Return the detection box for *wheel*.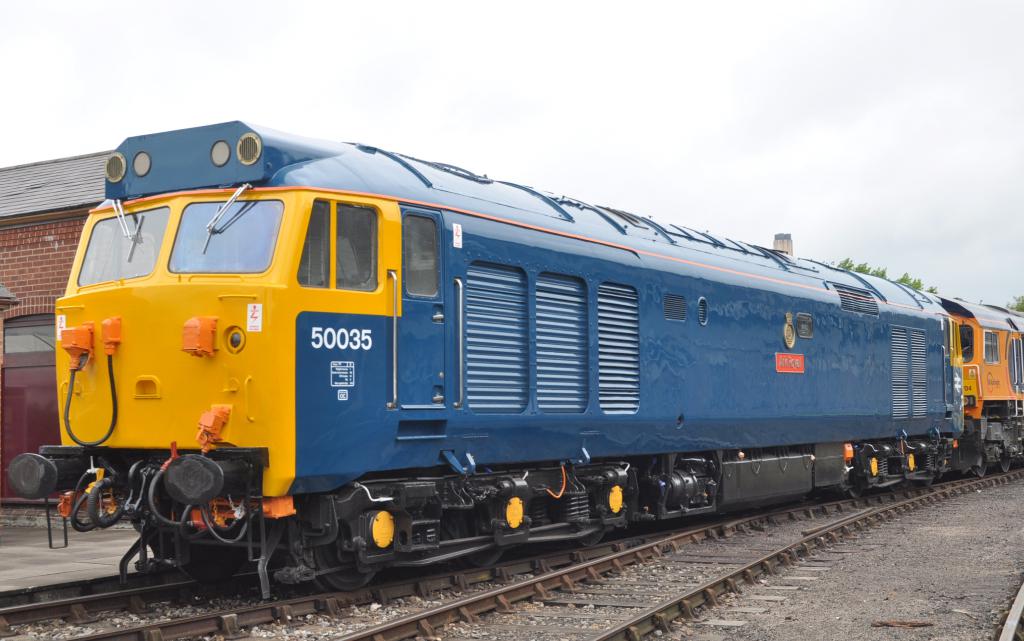
{"left": 577, "top": 530, "right": 607, "bottom": 550}.
